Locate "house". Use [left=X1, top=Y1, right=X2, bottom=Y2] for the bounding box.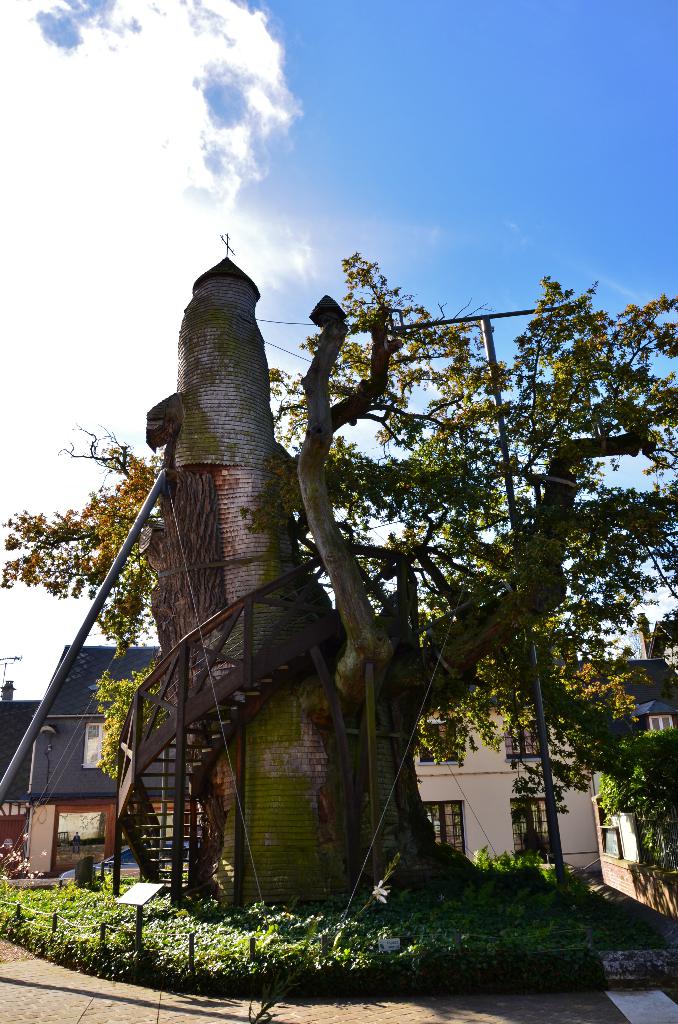
[left=35, top=192, right=617, bottom=915].
